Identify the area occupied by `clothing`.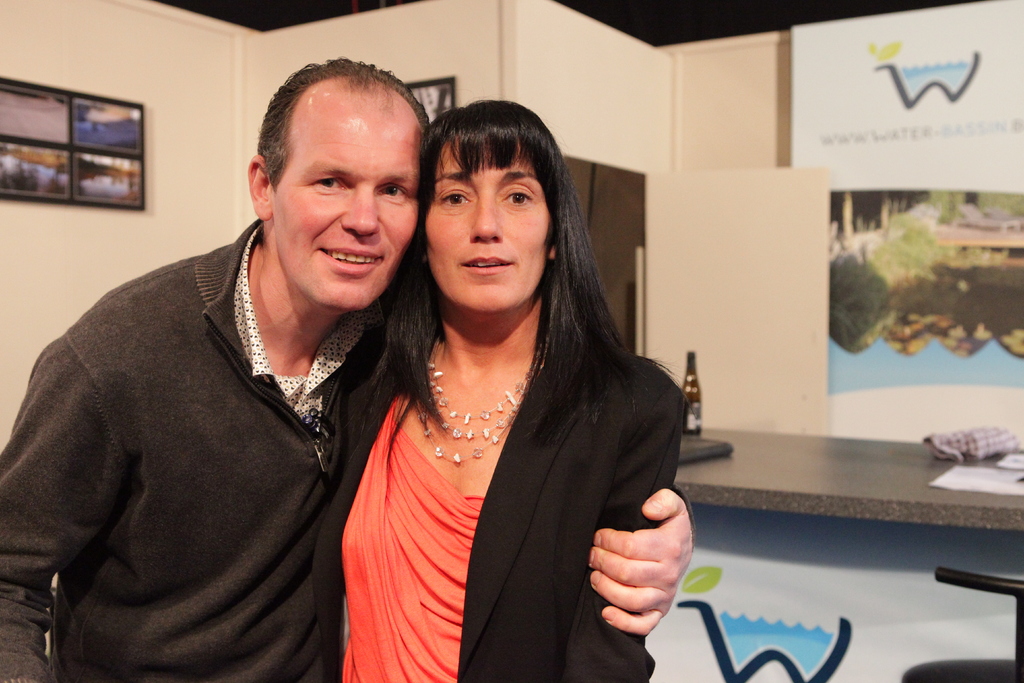
Area: select_region(23, 215, 380, 682).
